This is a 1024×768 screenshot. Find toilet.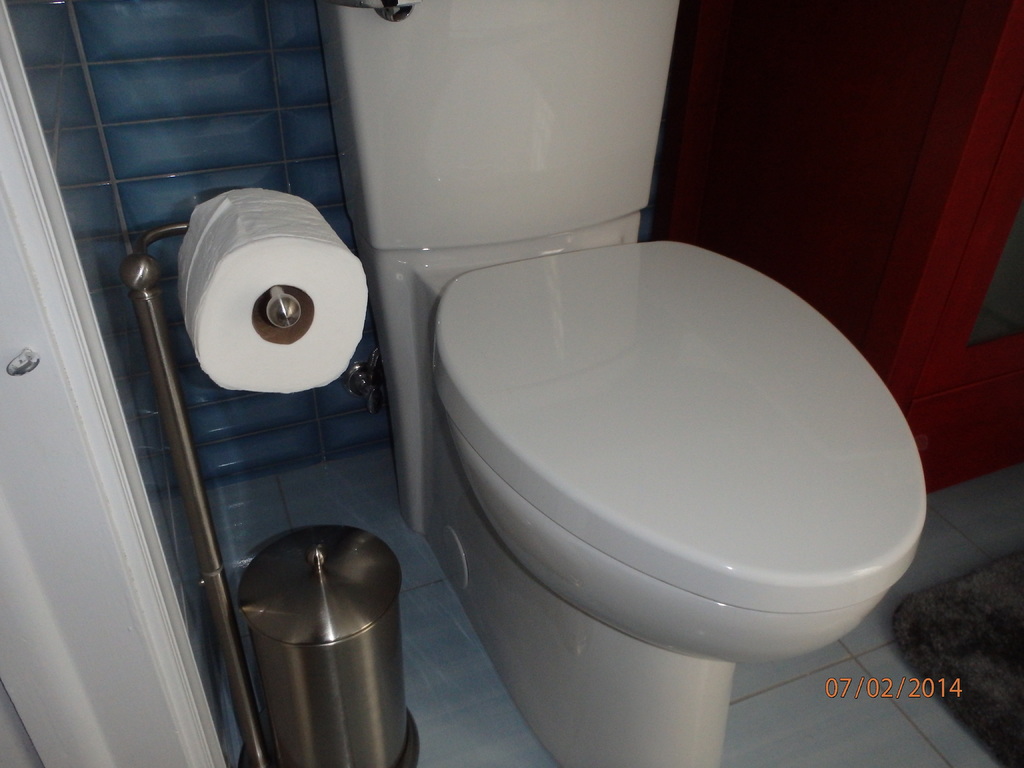
Bounding box: bbox=[358, 0, 932, 767].
